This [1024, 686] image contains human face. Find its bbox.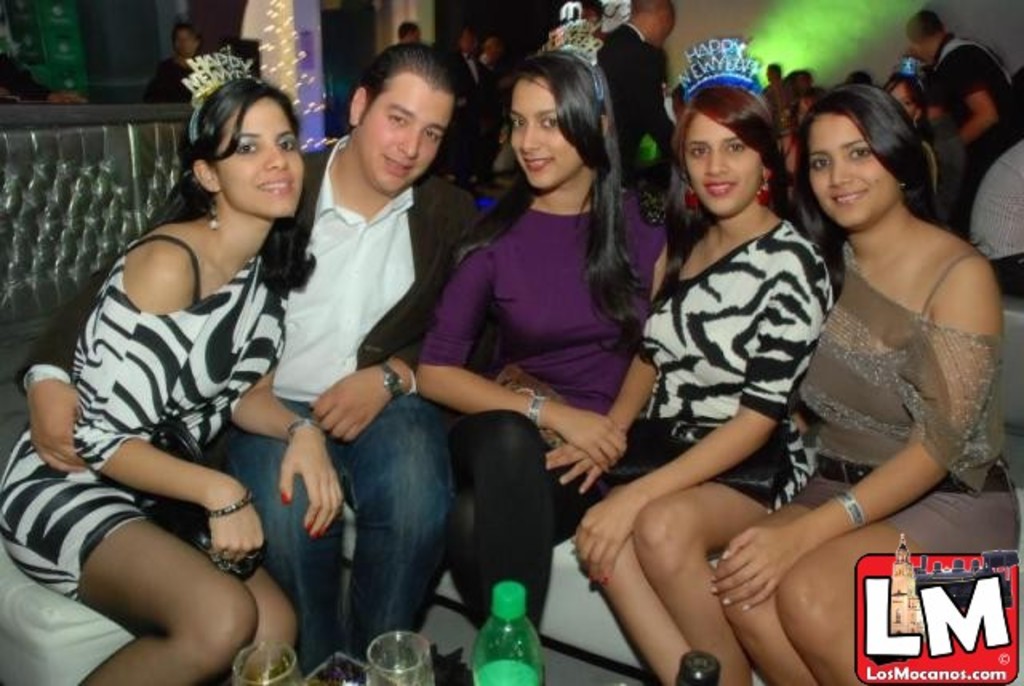
x1=685 y1=117 x2=760 y2=217.
